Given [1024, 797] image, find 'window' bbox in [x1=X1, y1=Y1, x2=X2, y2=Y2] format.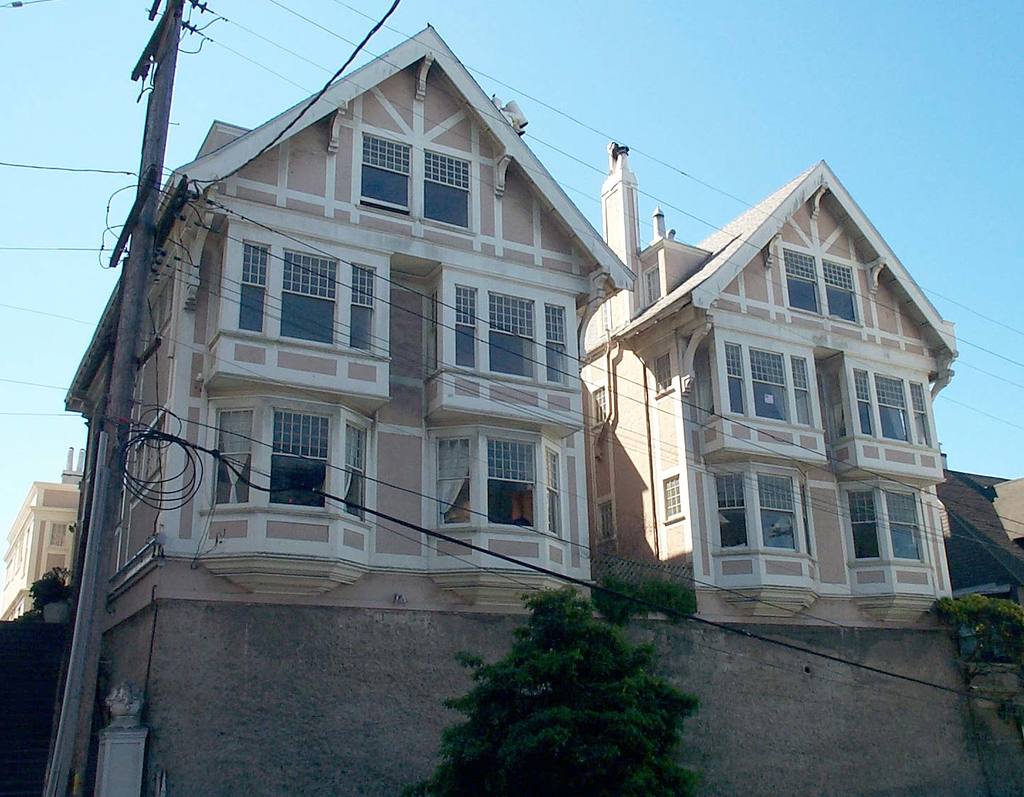
[x1=488, y1=292, x2=536, y2=376].
